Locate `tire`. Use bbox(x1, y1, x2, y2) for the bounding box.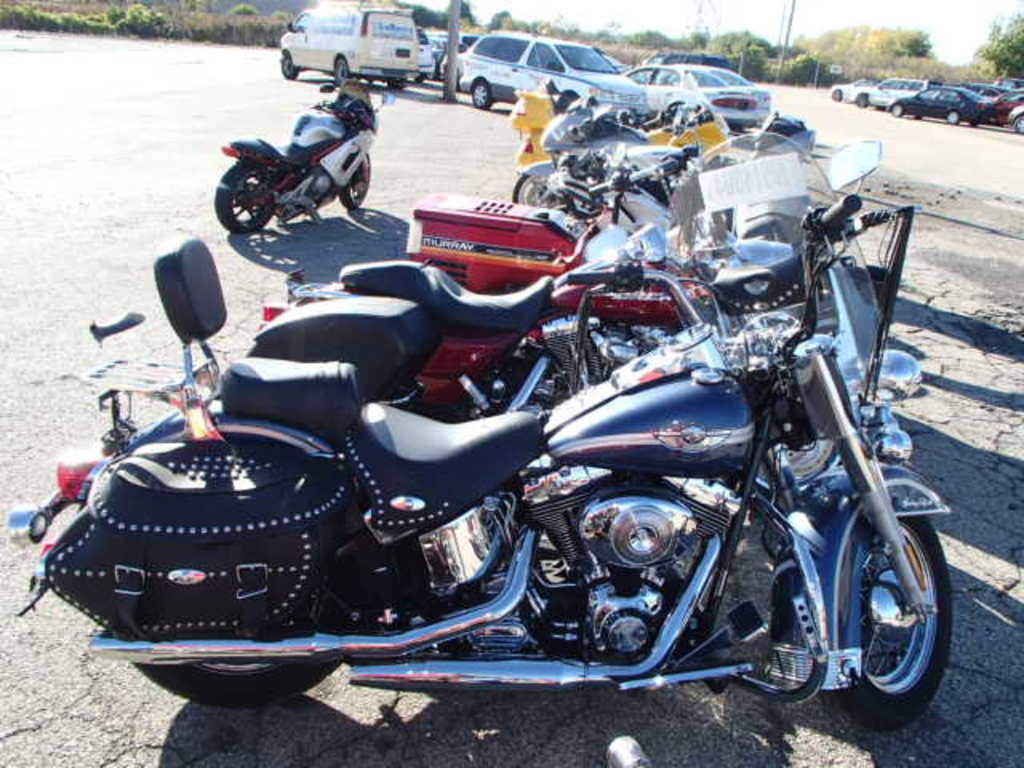
bbox(755, 381, 840, 486).
